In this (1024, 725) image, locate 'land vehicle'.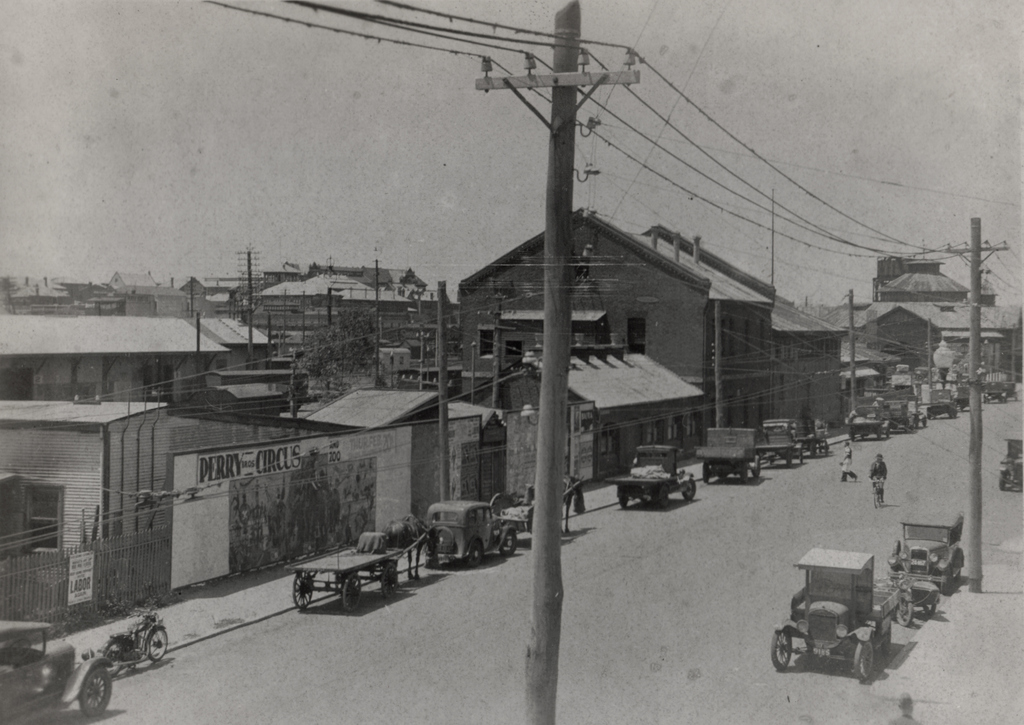
Bounding box: pyautogui.locateOnScreen(793, 423, 824, 454).
